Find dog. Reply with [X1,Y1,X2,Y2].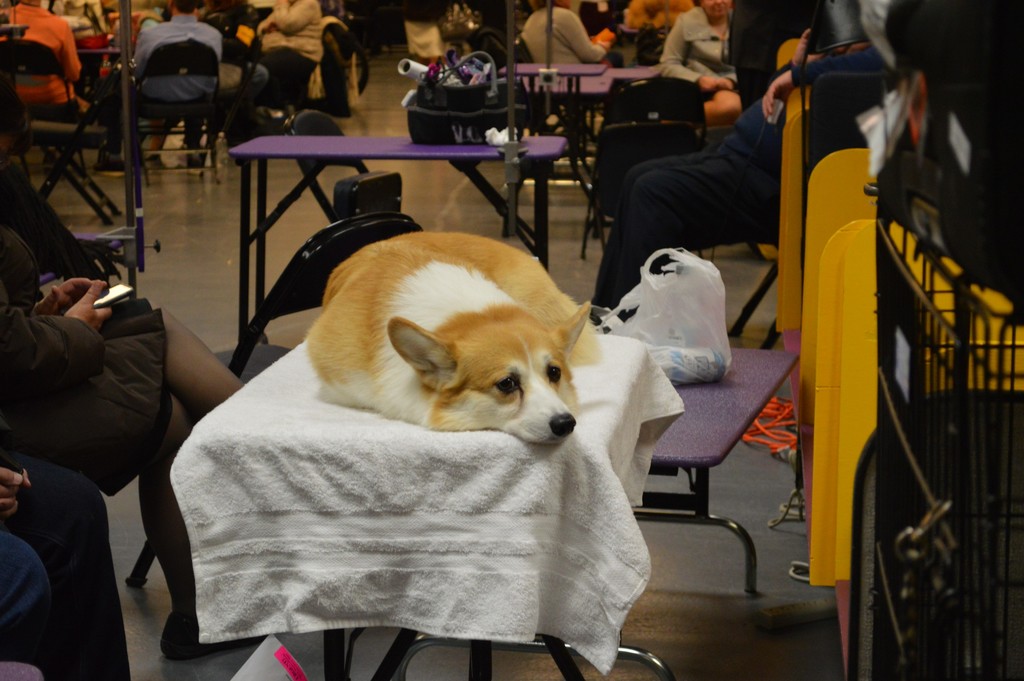
[296,229,605,441].
